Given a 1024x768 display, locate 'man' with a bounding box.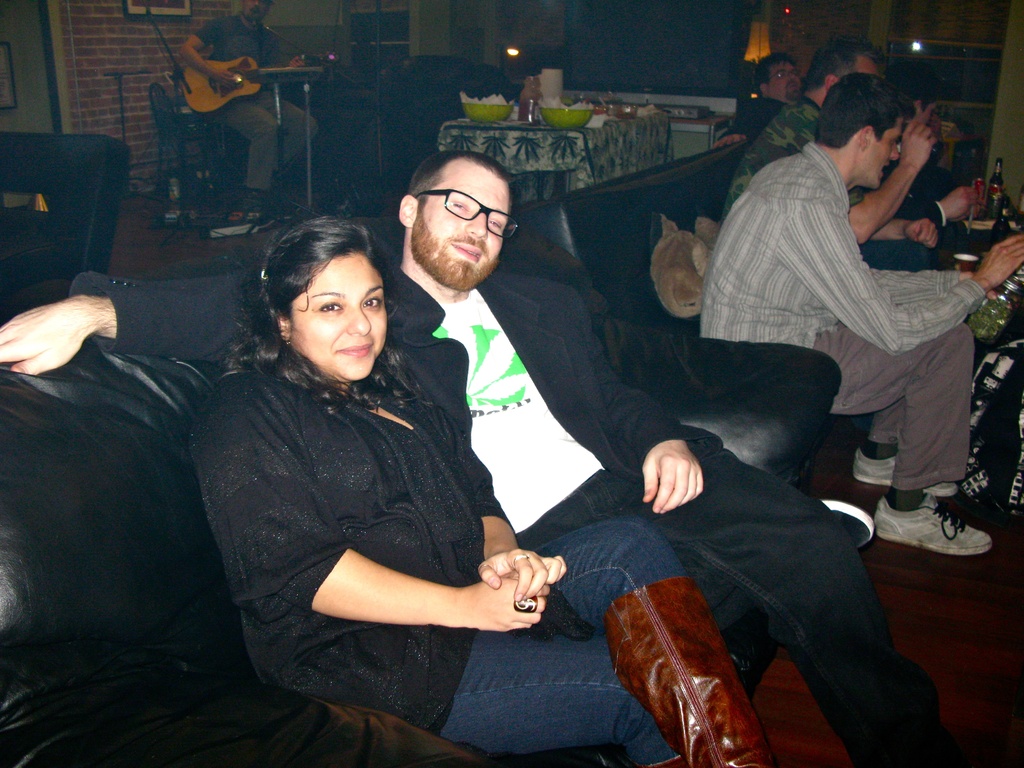
Located: l=699, t=111, r=989, b=573.
